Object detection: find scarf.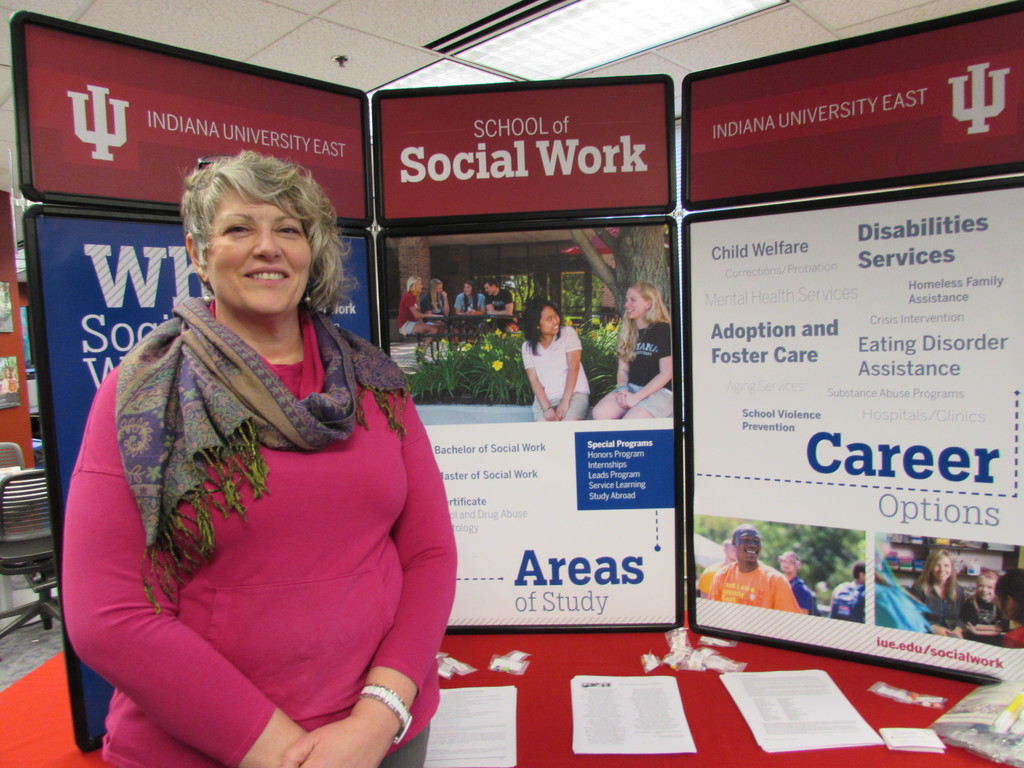
x1=102, y1=294, x2=413, y2=599.
